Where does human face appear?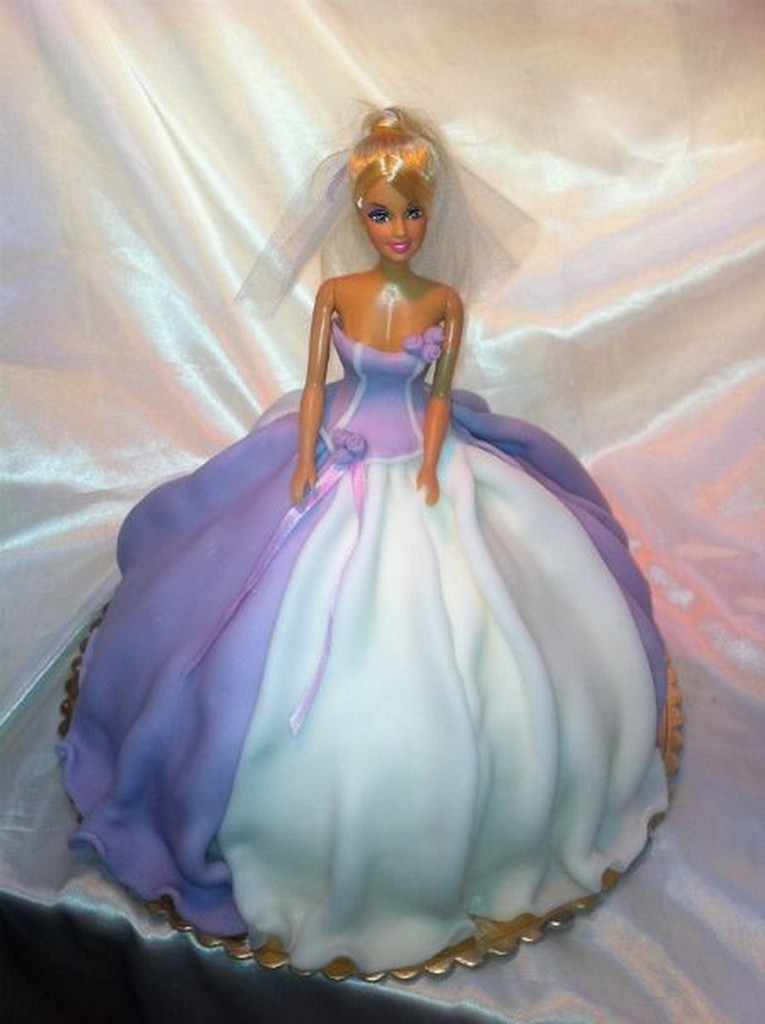
Appears at rect(367, 181, 427, 268).
